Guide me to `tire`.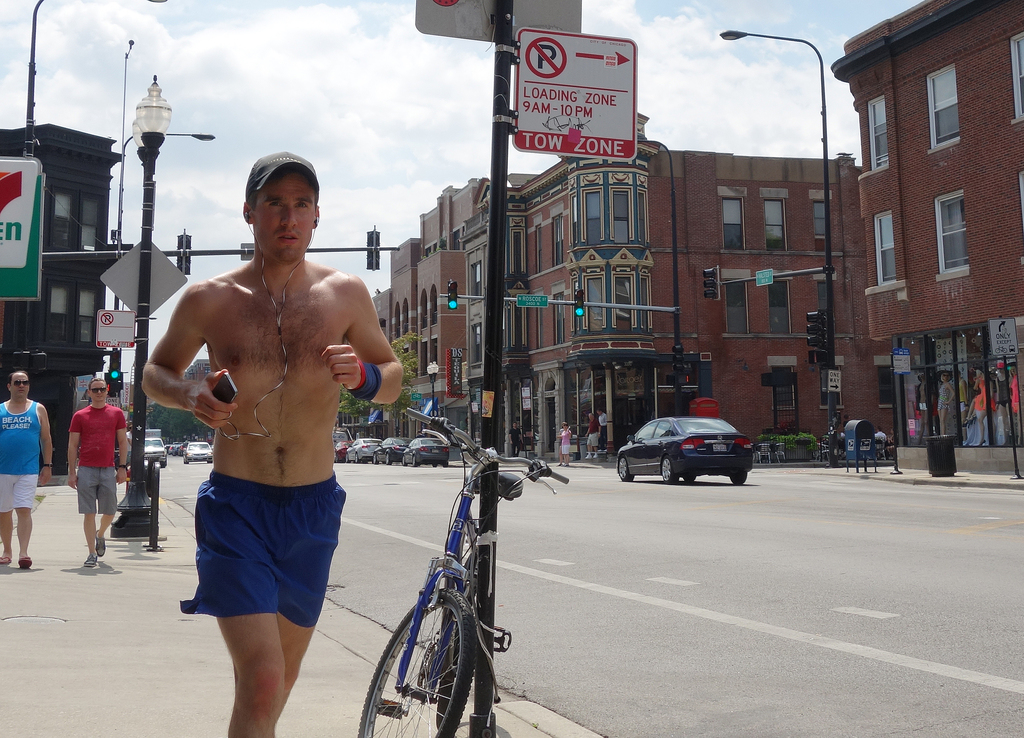
Guidance: crop(731, 469, 746, 485).
